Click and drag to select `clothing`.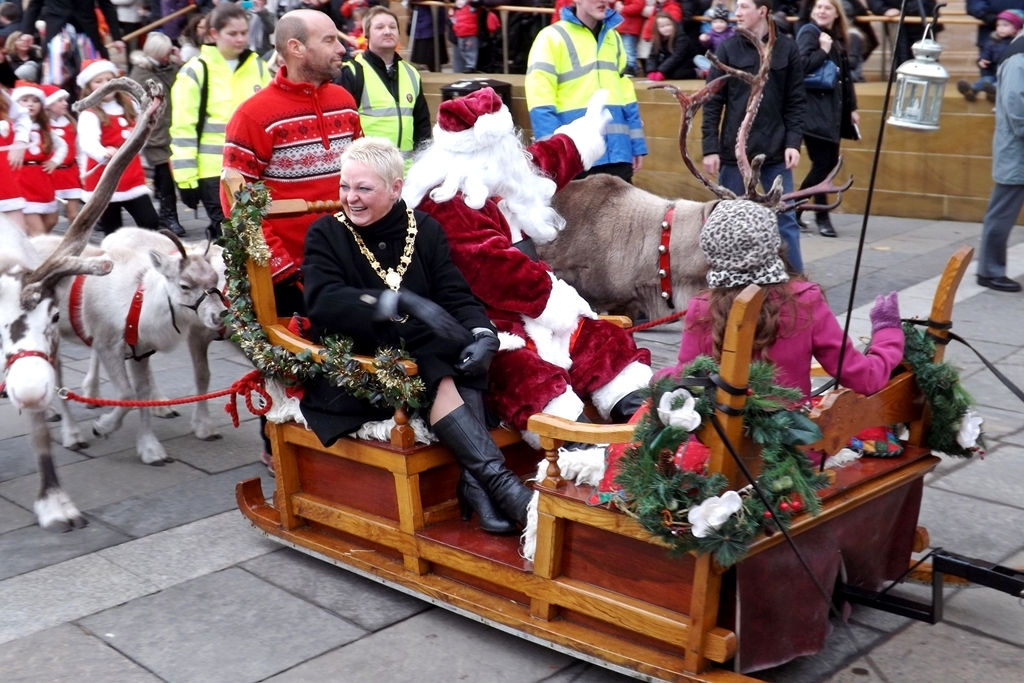
Selection: 75, 102, 163, 230.
